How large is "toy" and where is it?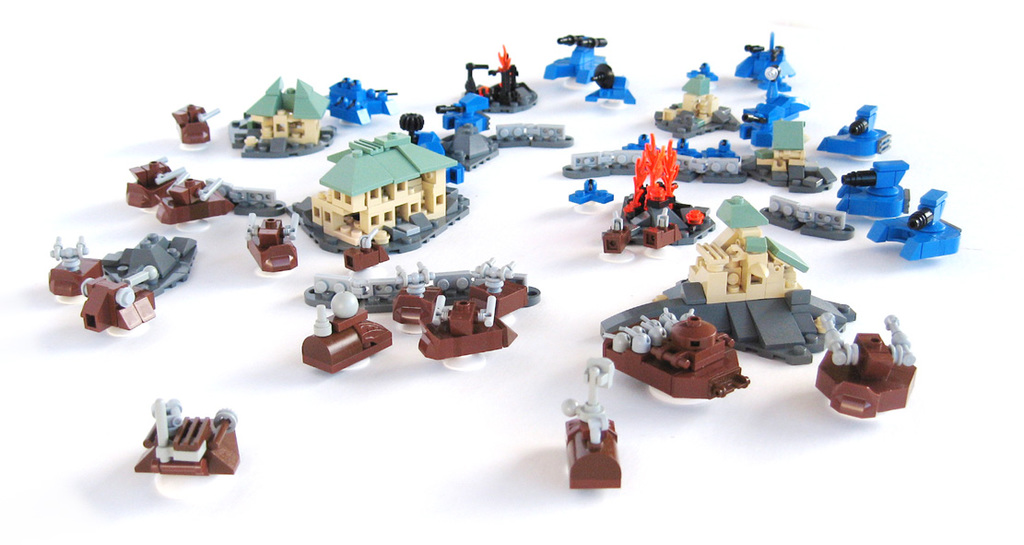
Bounding box: x1=815 y1=102 x2=899 y2=159.
